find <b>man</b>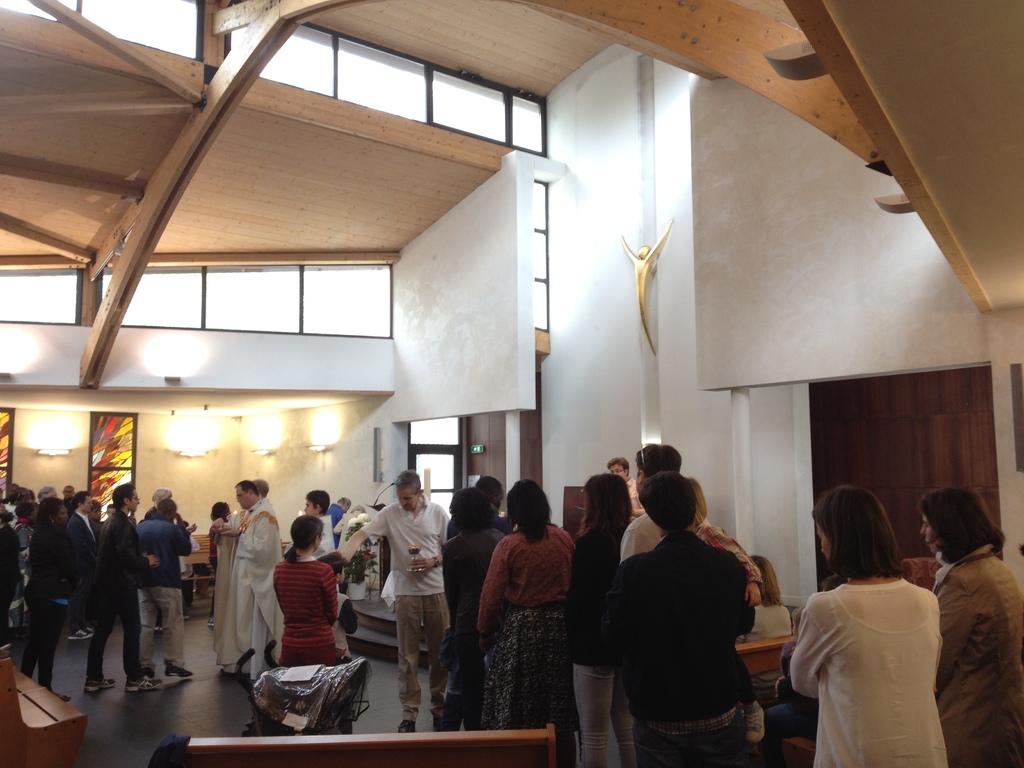
341,469,454,730
